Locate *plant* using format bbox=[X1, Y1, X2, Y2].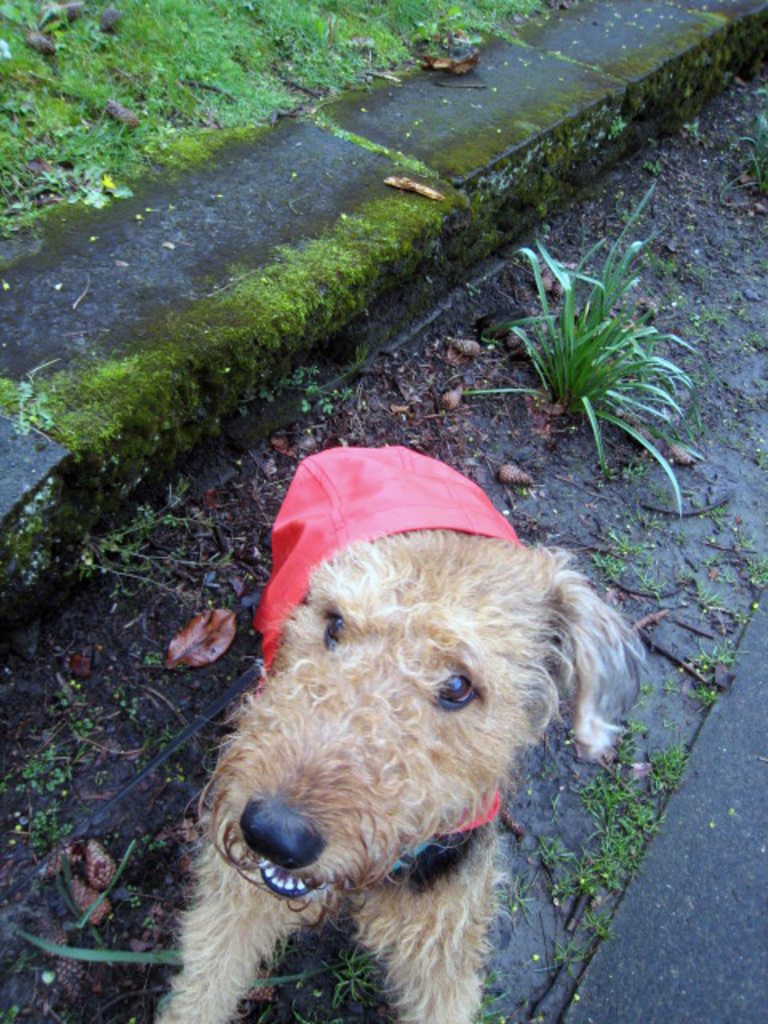
bbox=[462, 227, 722, 518].
